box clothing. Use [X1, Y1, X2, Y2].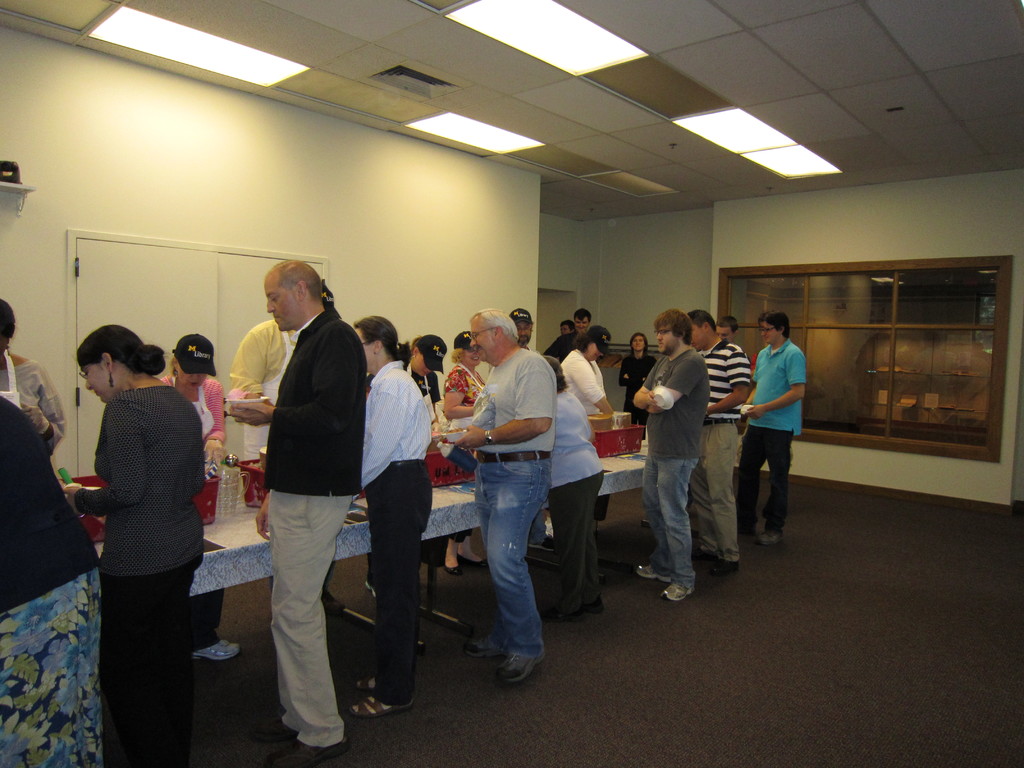
[619, 351, 655, 418].
